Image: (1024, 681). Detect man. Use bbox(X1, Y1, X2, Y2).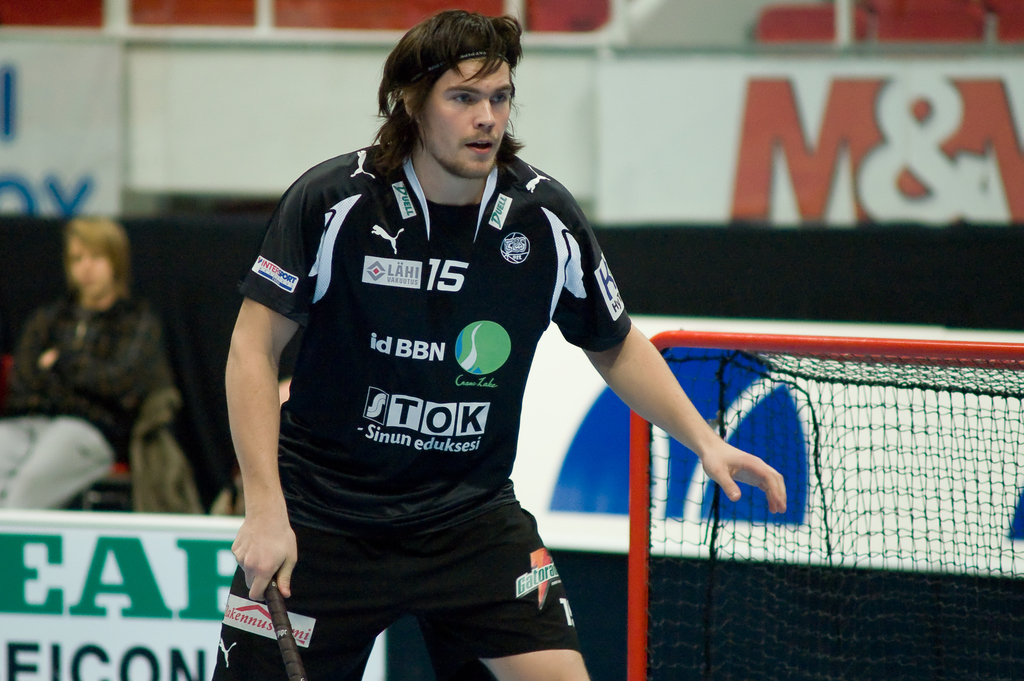
bbox(180, 27, 756, 671).
